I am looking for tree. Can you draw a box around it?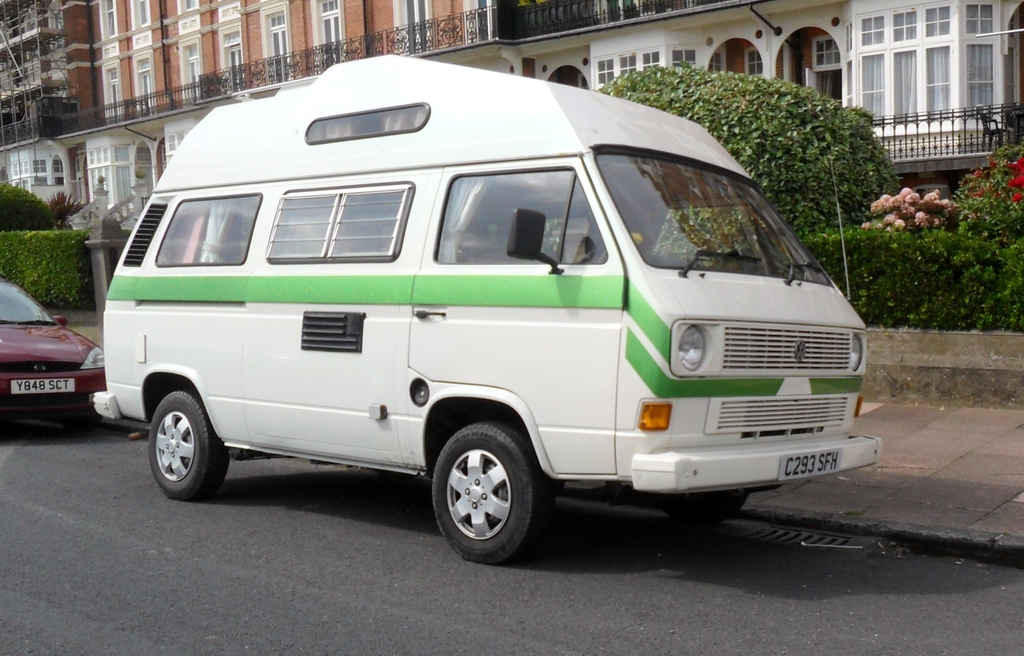
Sure, the bounding box is BBox(593, 54, 906, 236).
